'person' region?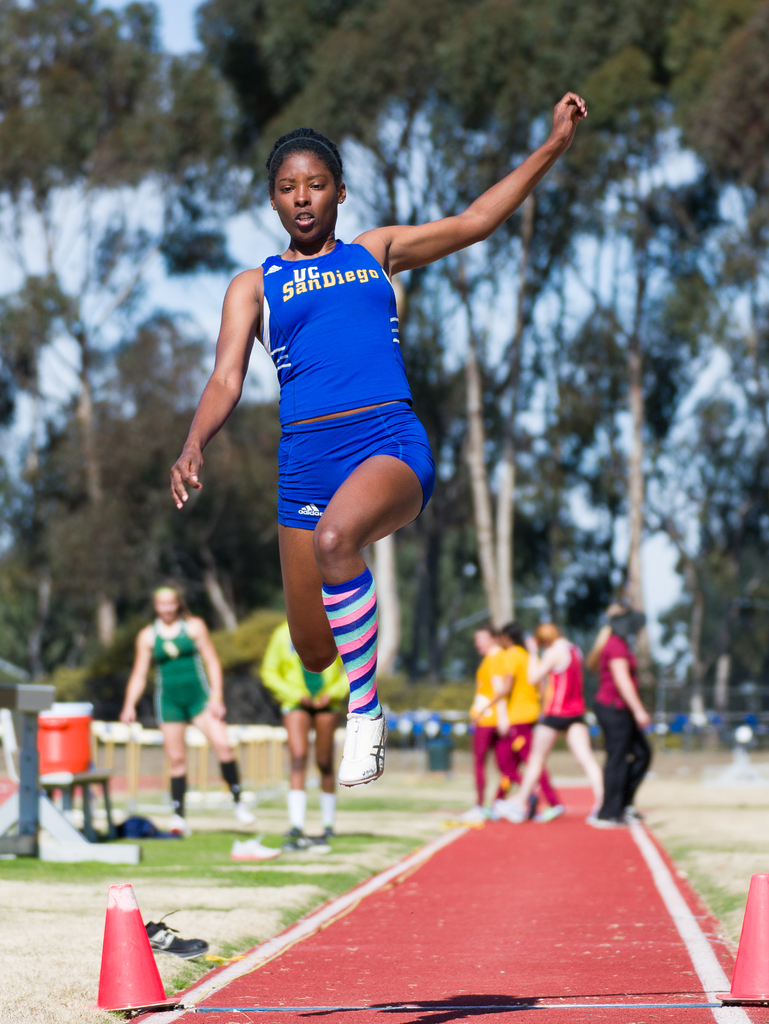
Rect(172, 90, 588, 780)
